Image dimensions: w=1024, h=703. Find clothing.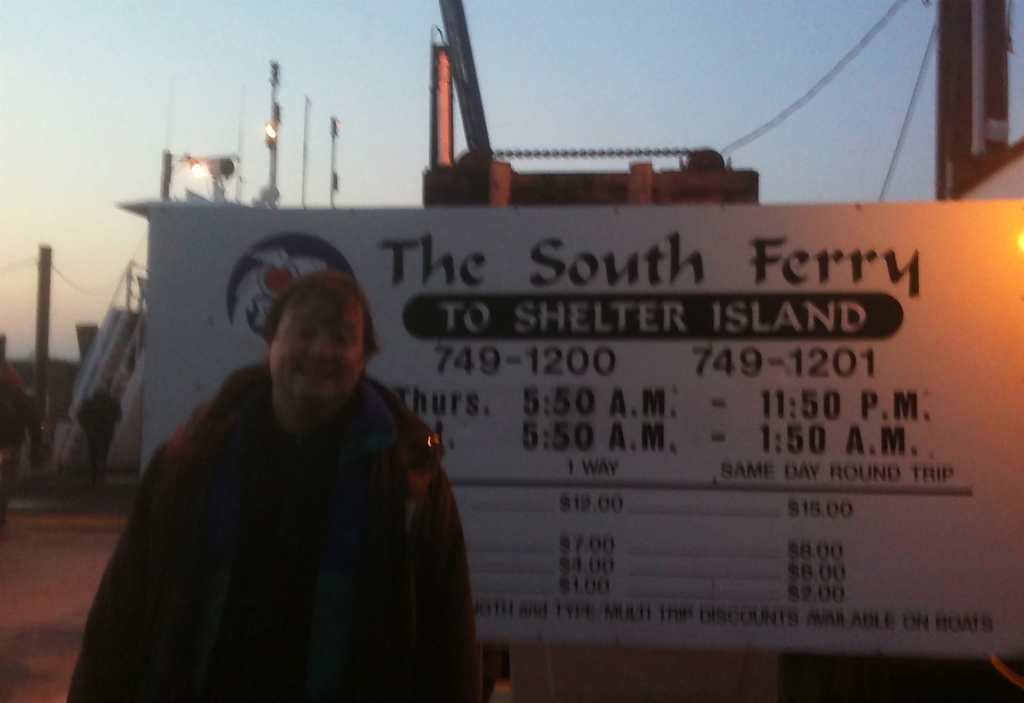
(71,362,485,702).
